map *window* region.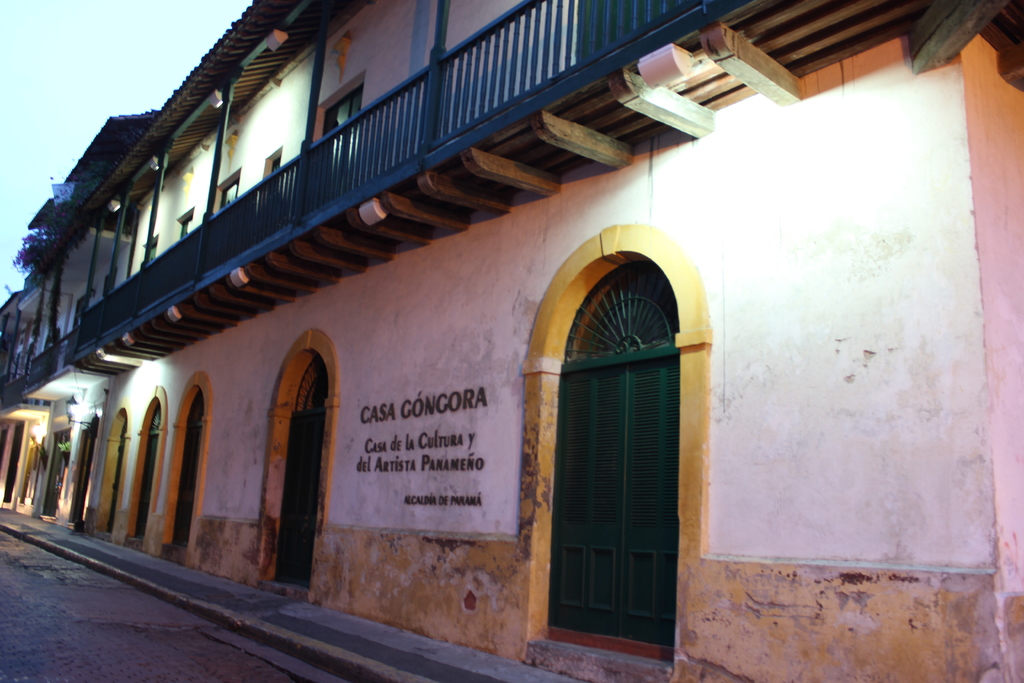
Mapped to crop(262, 154, 282, 206).
